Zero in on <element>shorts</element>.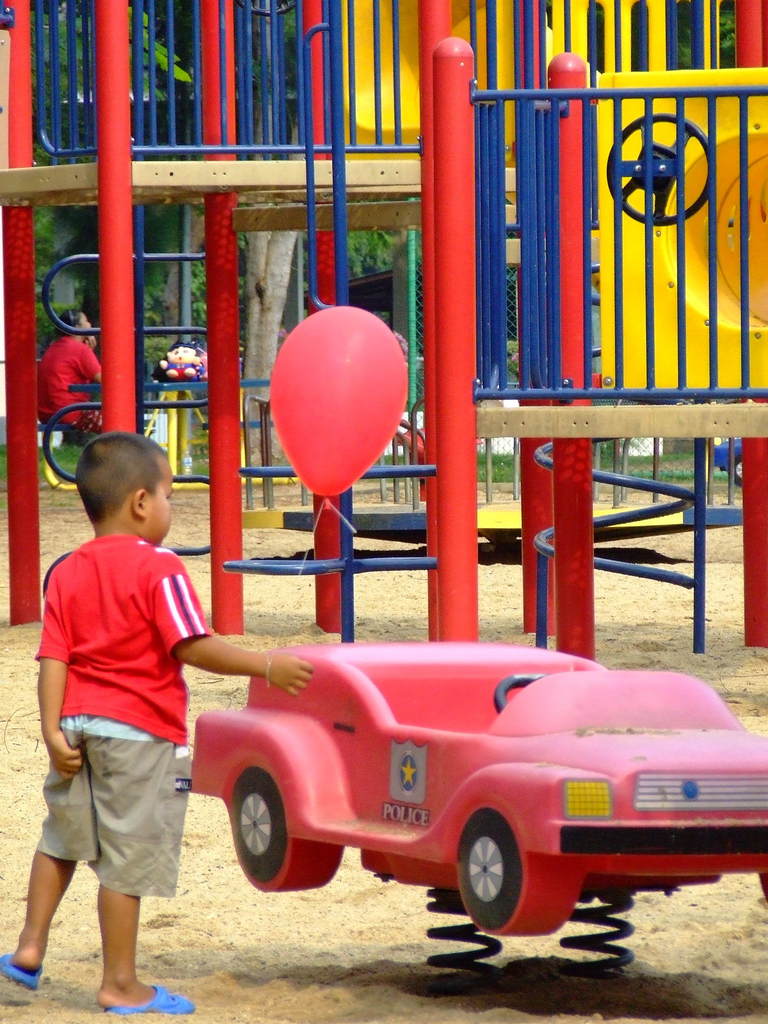
Zeroed in: x1=33 y1=735 x2=184 y2=900.
